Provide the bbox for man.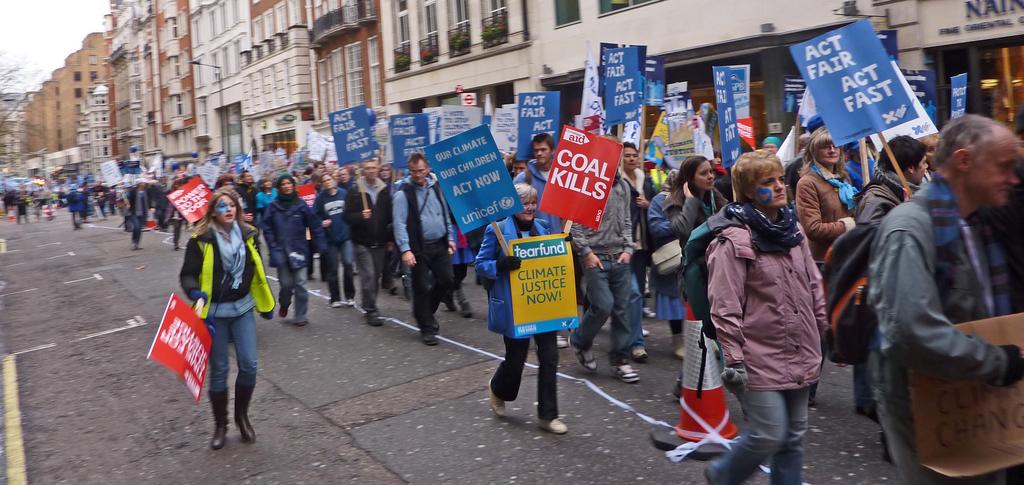
<bbox>614, 142, 666, 336</bbox>.
